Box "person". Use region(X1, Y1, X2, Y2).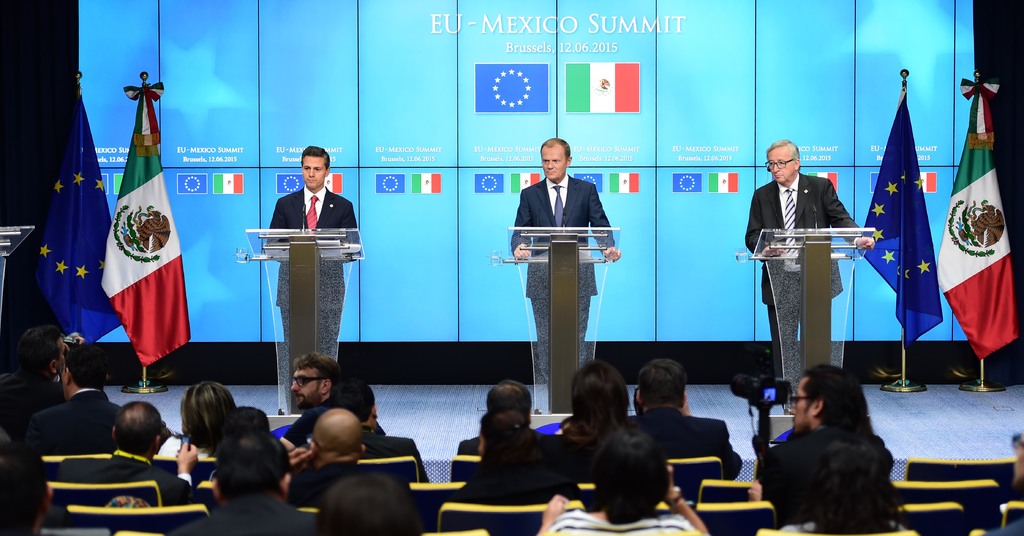
region(164, 433, 319, 535).
